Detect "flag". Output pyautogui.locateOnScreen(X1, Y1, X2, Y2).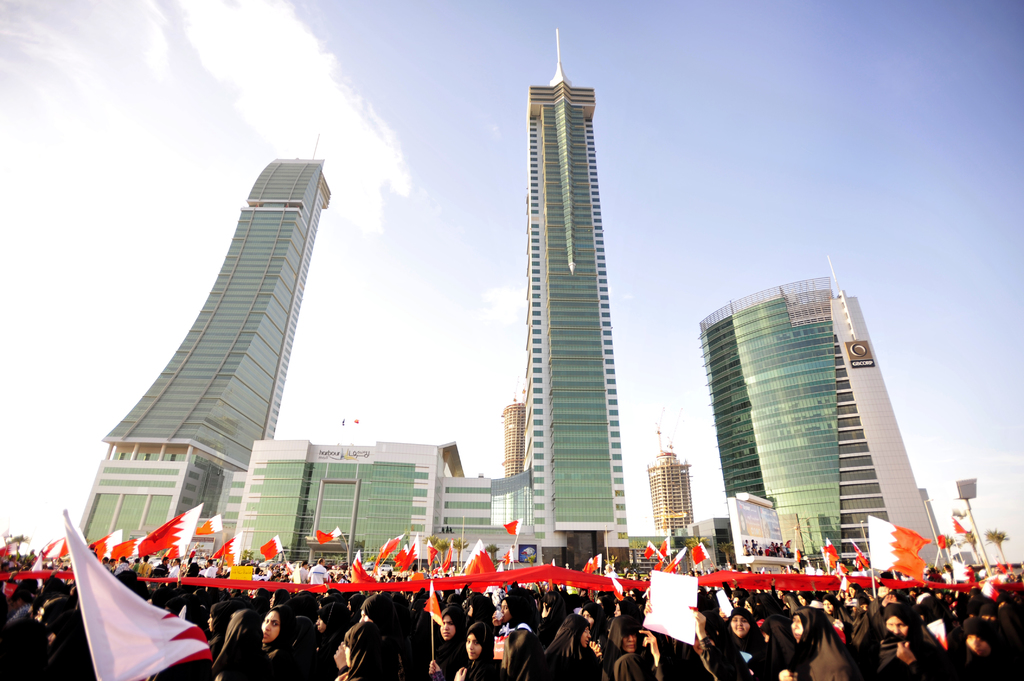
pyautogui.locateOnScreen(642, 540, 659, 562).
